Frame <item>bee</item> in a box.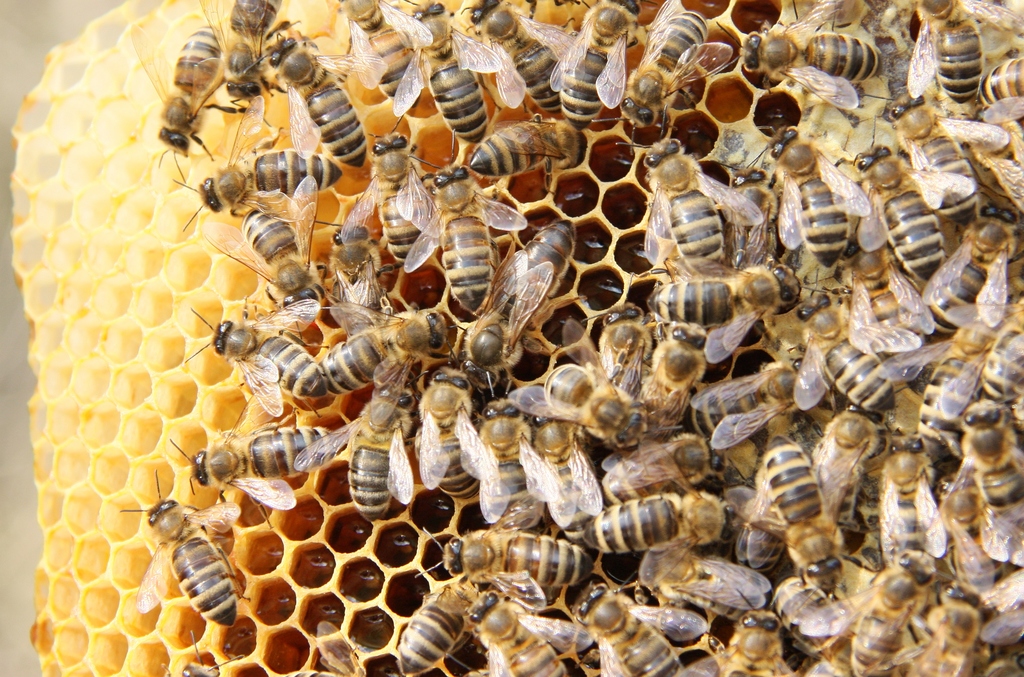
[x1=781, y1=428, x2=845, y2=601].
